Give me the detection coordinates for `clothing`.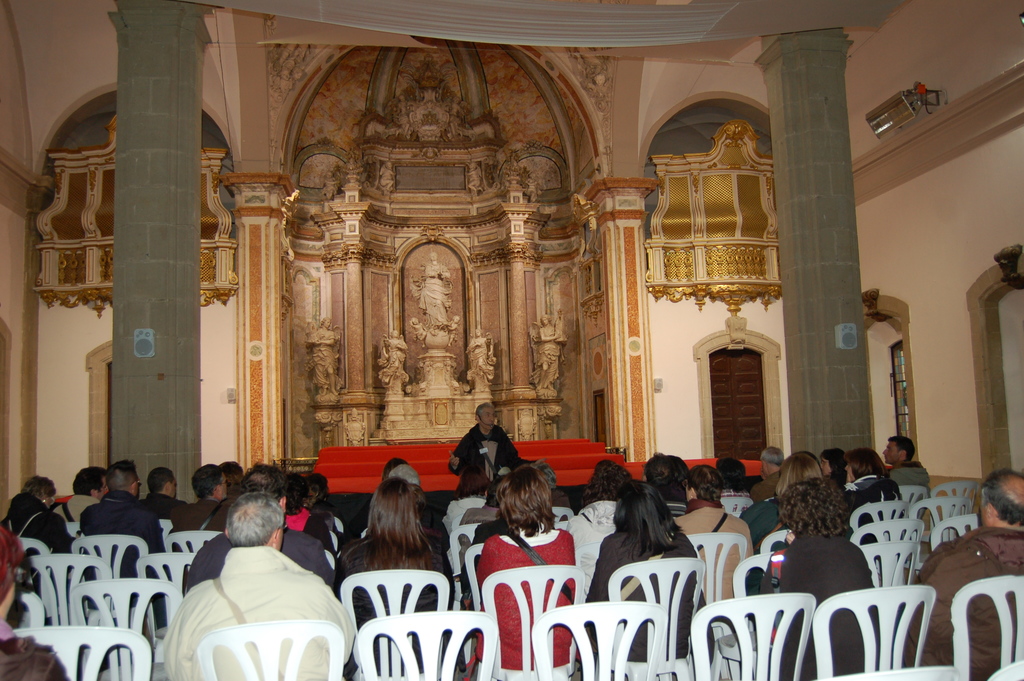
detection(671, 496, 757, 604).
